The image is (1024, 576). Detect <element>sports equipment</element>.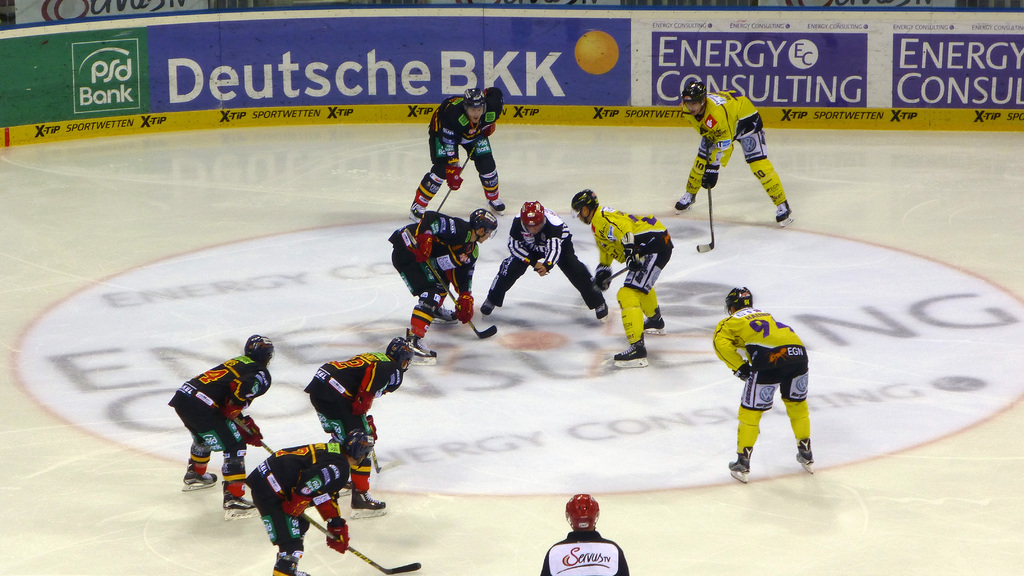
Detection: <region>516, 202, 545, 227</region>.
